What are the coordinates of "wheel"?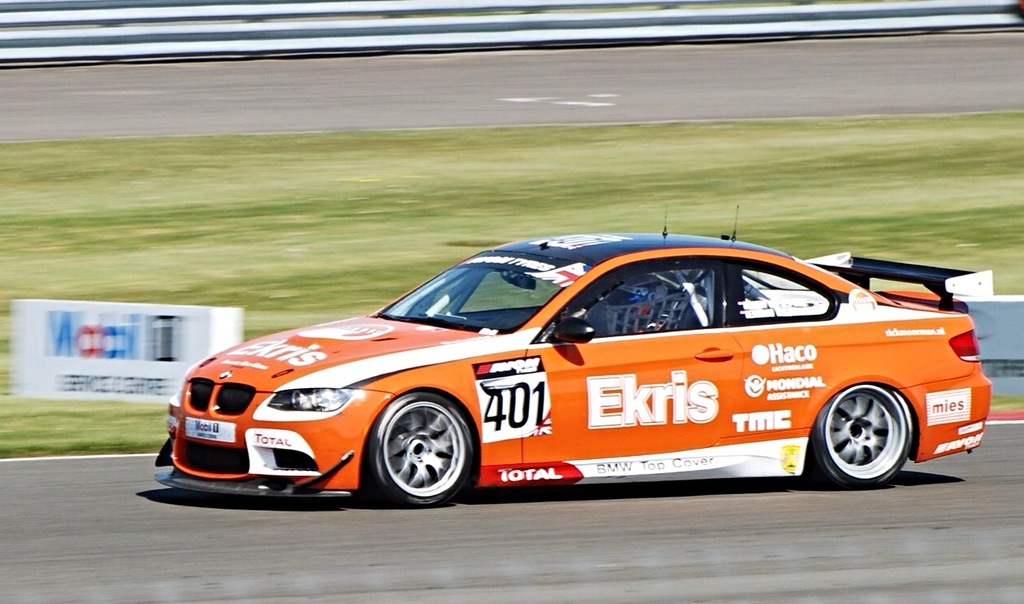
(372, 399, 470, 505).
